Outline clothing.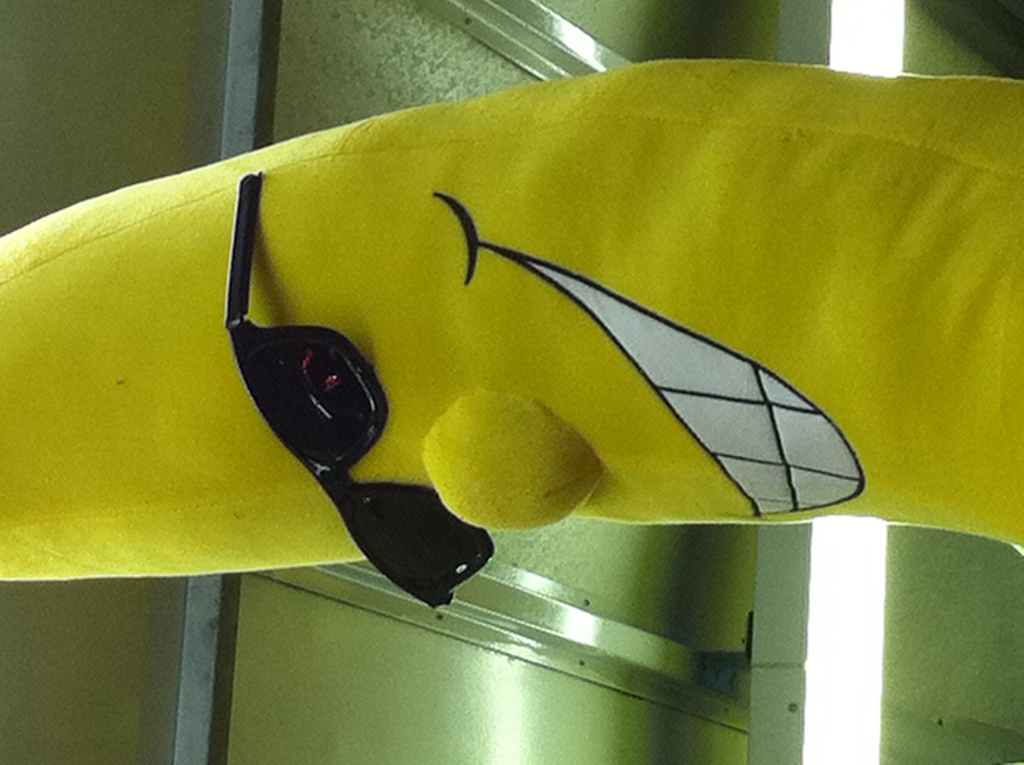
Outline: [0,62,1023,584].
